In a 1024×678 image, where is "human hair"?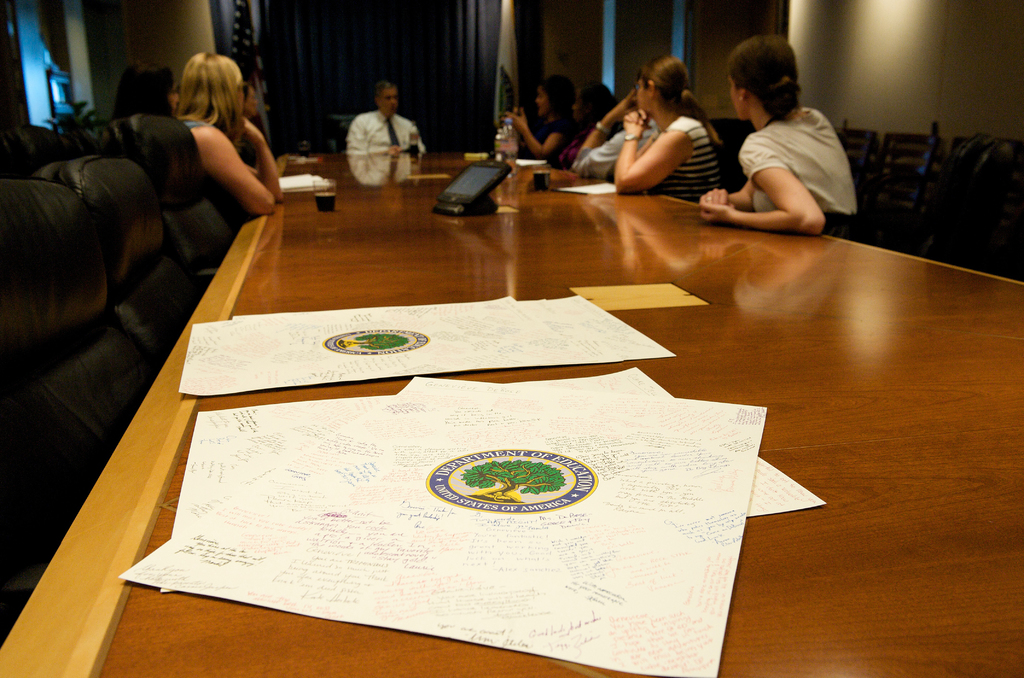
[left=538, top=73, right=576, bottom=131].
